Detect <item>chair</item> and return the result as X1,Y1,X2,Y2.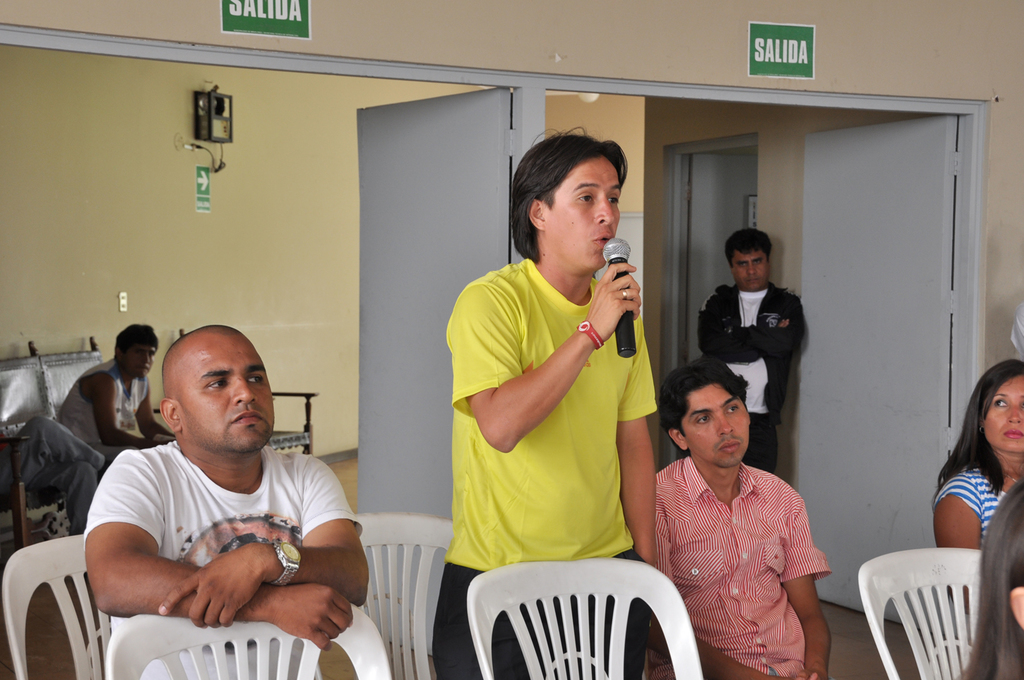
181,333,316,455.
